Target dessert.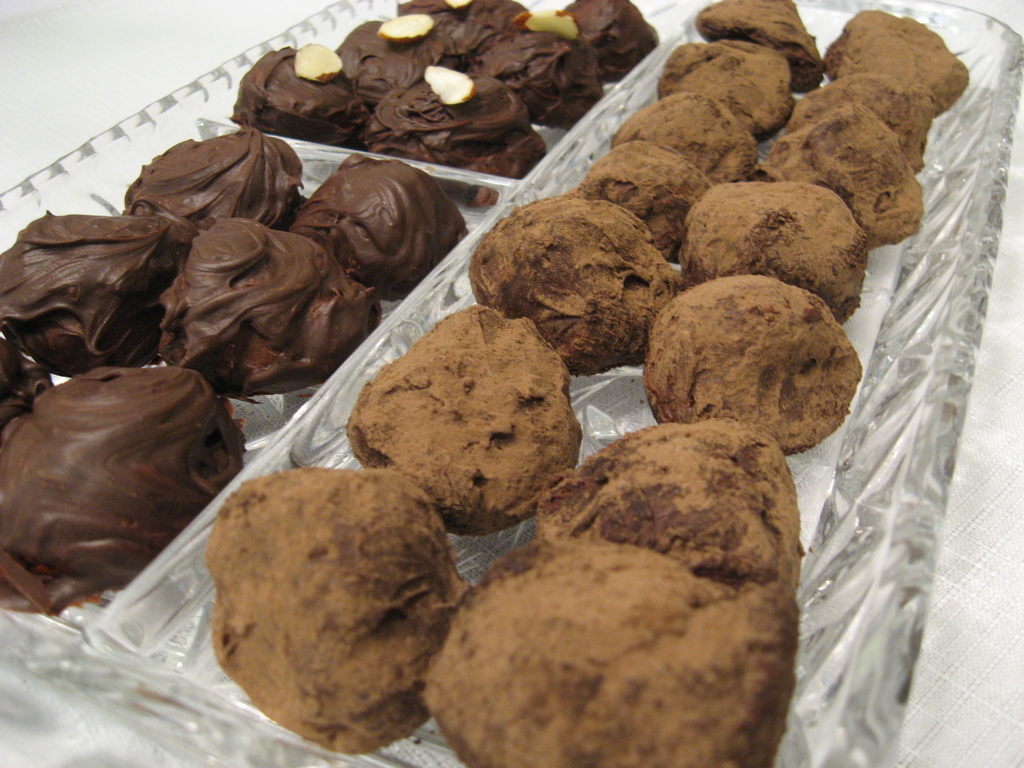
Target region: (687,177,860,313).
